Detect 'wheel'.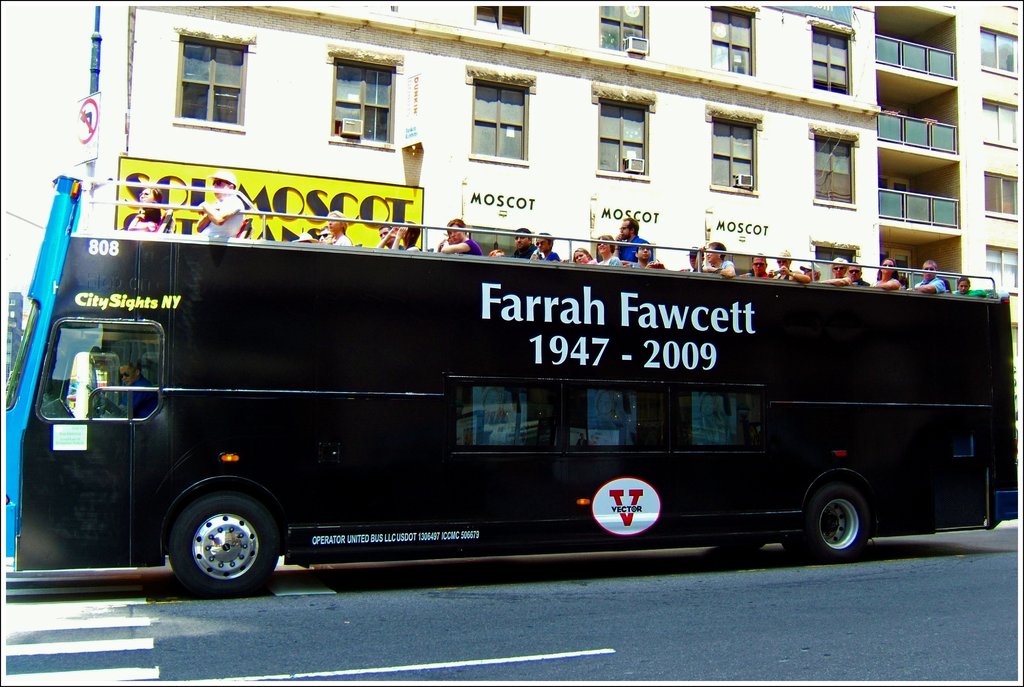
Detected at pyautogui.locateOnScreen(159, 493, 273, 595).
